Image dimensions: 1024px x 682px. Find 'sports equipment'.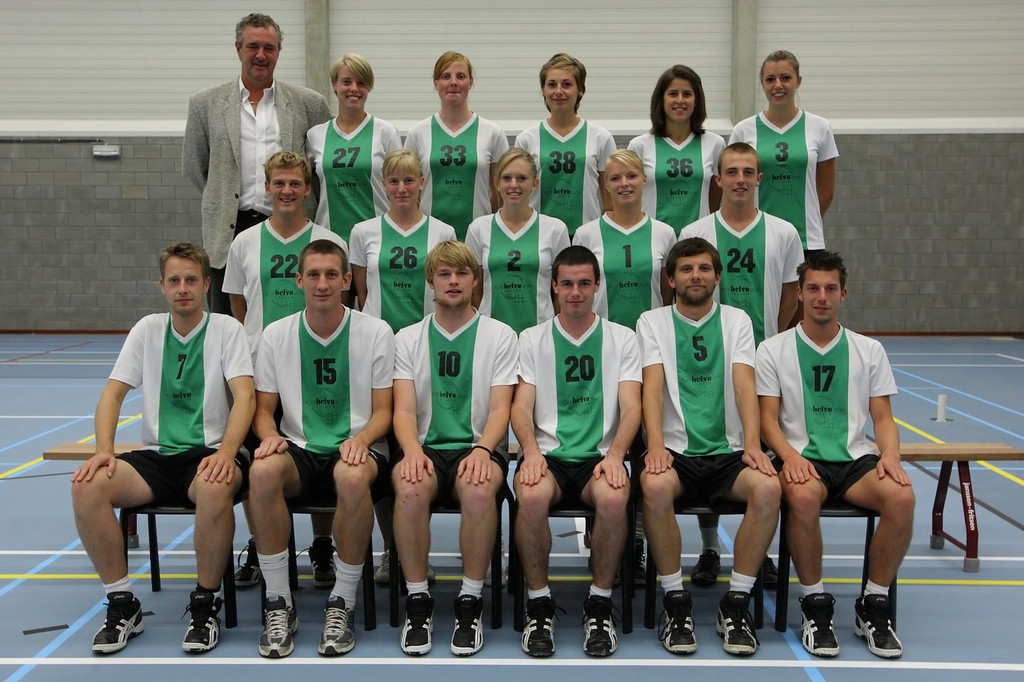
left=581, top=594, right=622, bottom=659.
